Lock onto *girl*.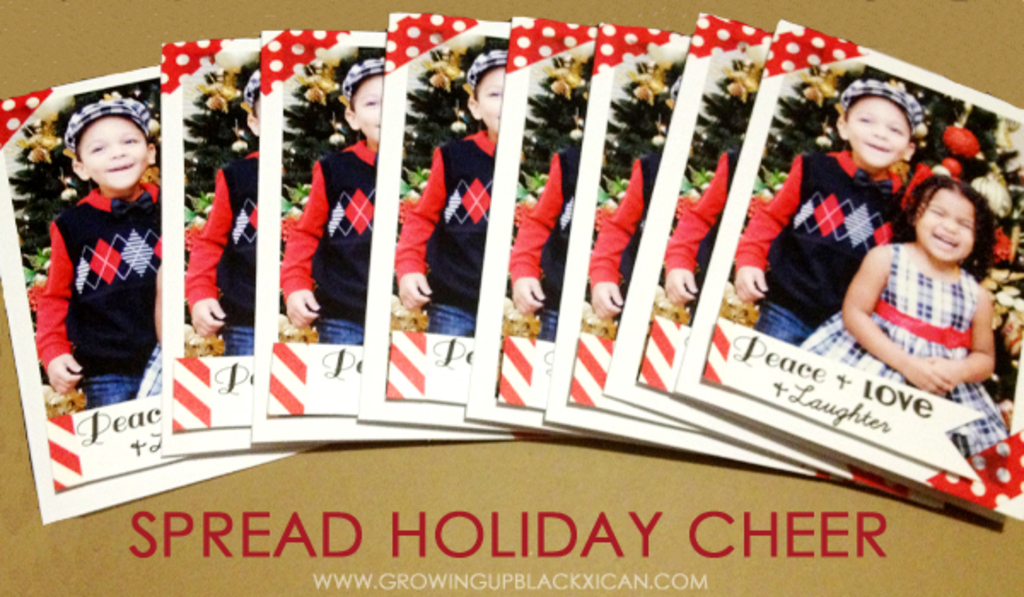
Locked: crop(795, 183, 1012, 454).
